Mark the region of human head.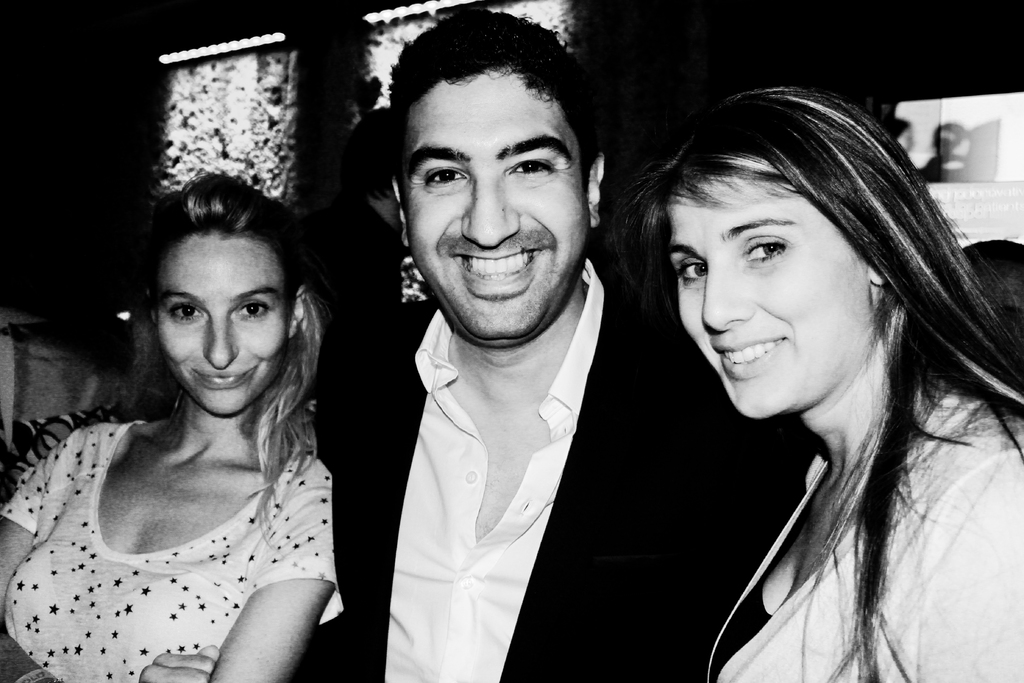
Region: <box>641,83,930,425</box>.
